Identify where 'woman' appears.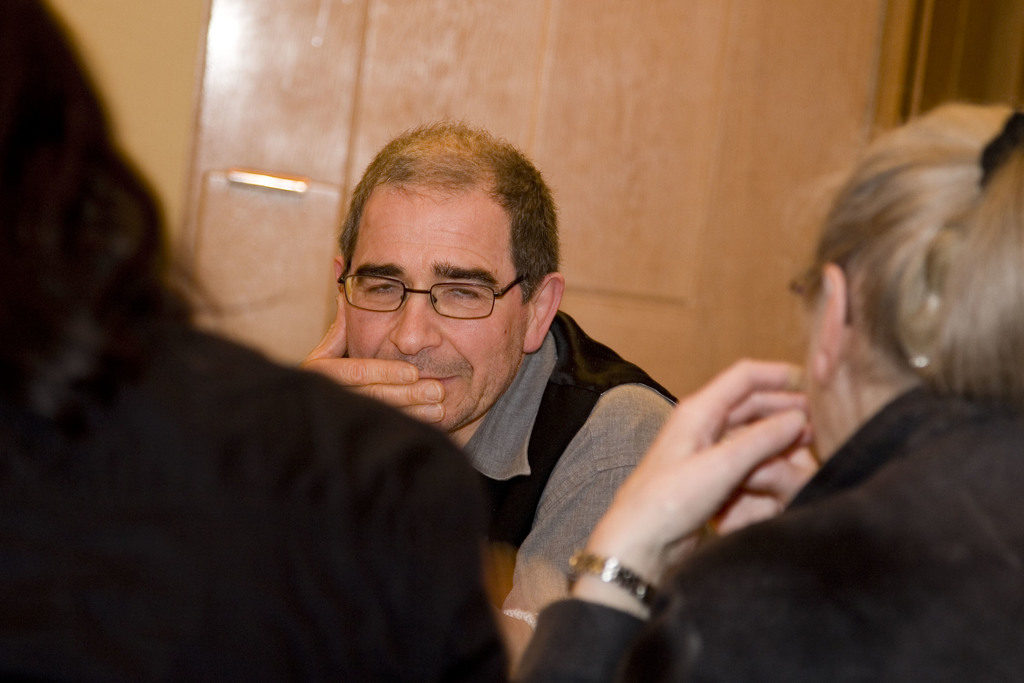
Appears at select_region(543, 100, 968, 682).
